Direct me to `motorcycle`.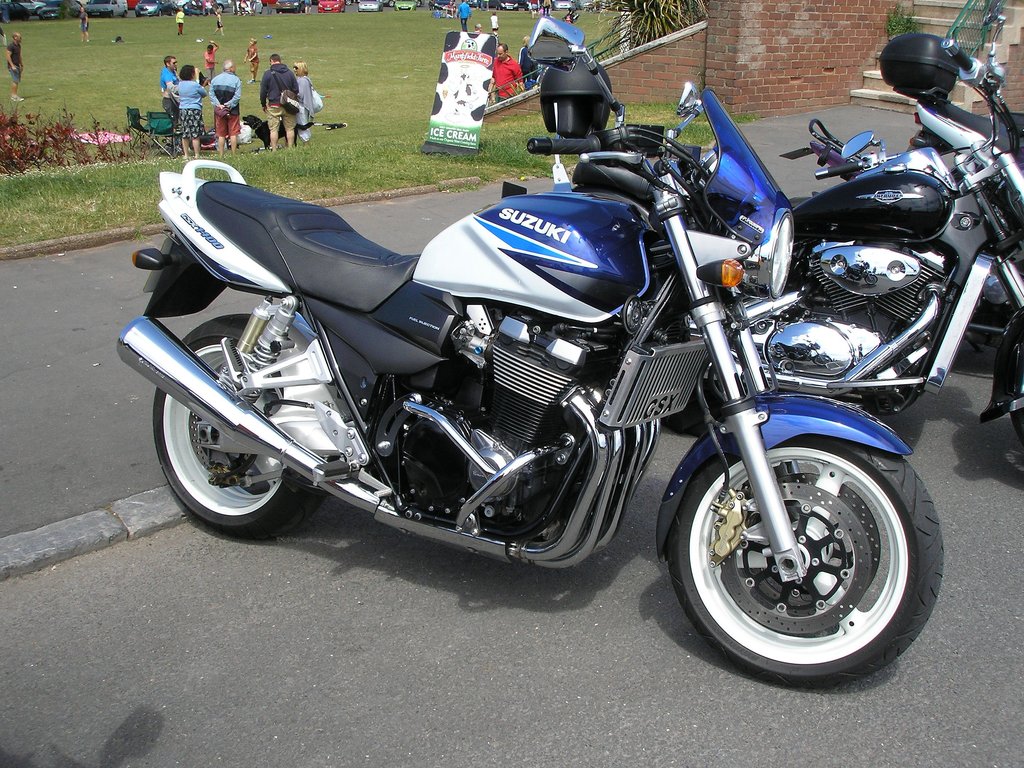
Direction: (x1=567, y1=0, x2=1023, y2=450).
